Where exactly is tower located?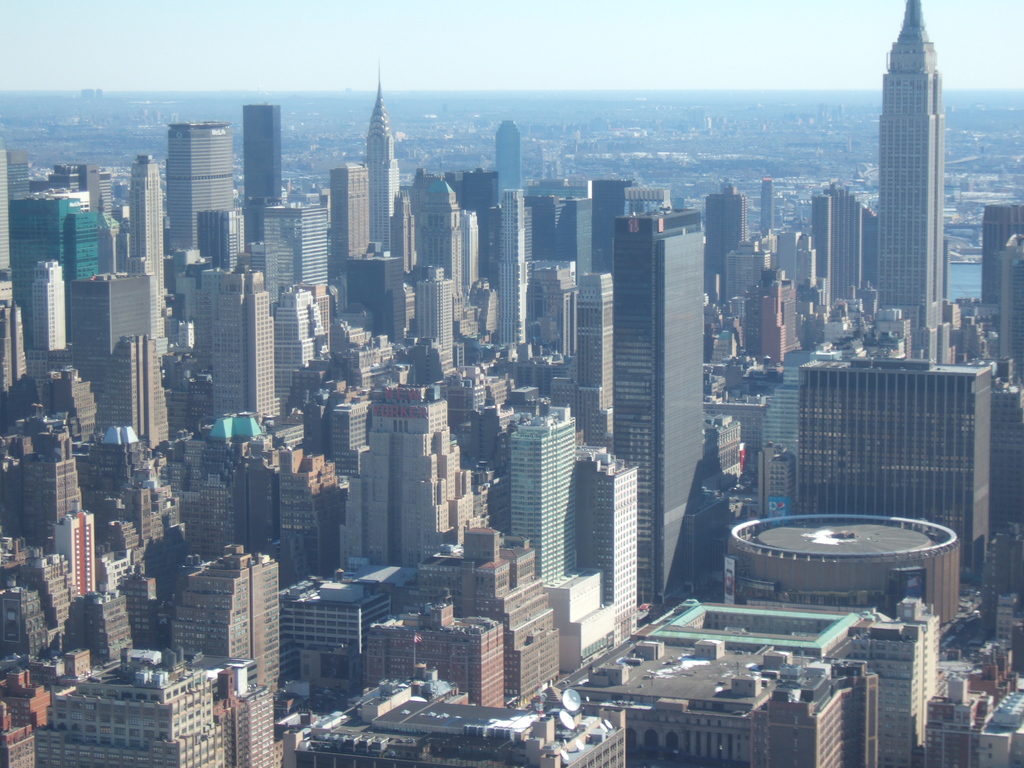
Its bounding box is {"x1": 977, "y1": 200, "x2": 1016, "y2": 301}.
